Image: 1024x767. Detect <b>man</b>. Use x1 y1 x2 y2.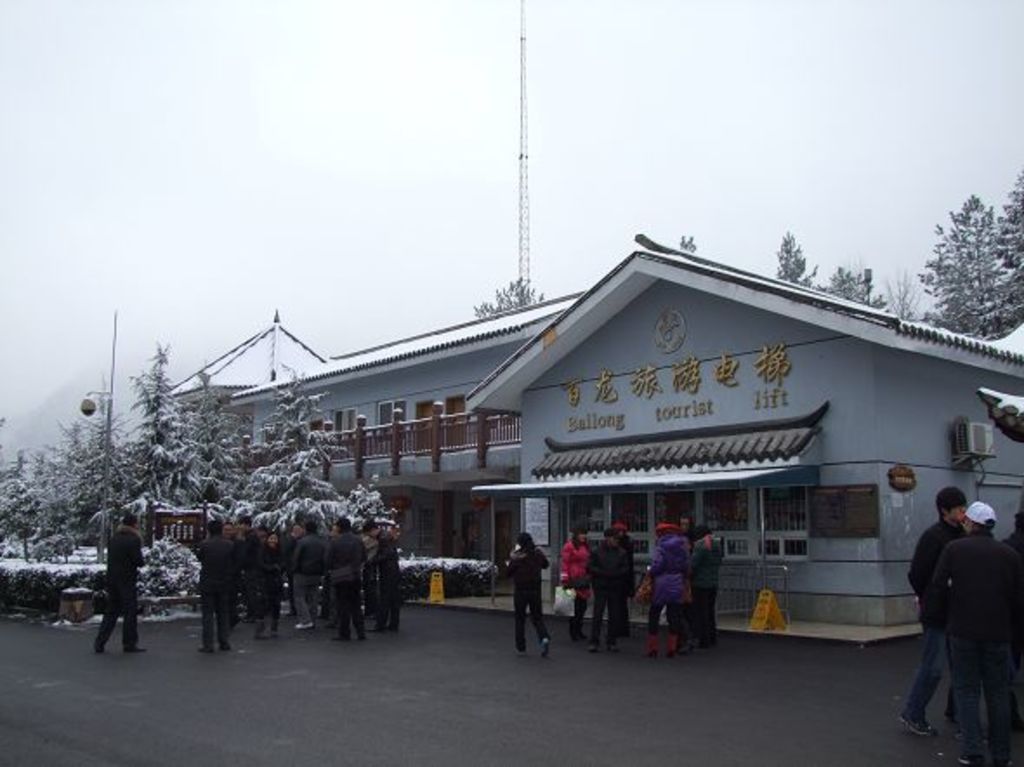
901 484 972 748.
